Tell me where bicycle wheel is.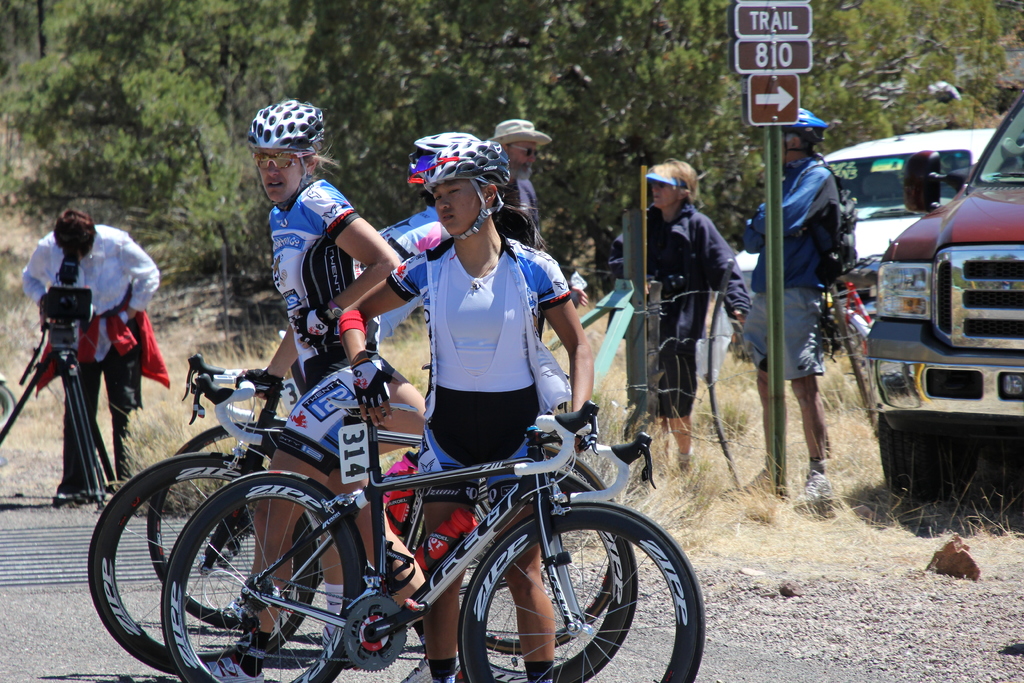
bicycle wheel is at Rect(456, 443, 611, 650).
